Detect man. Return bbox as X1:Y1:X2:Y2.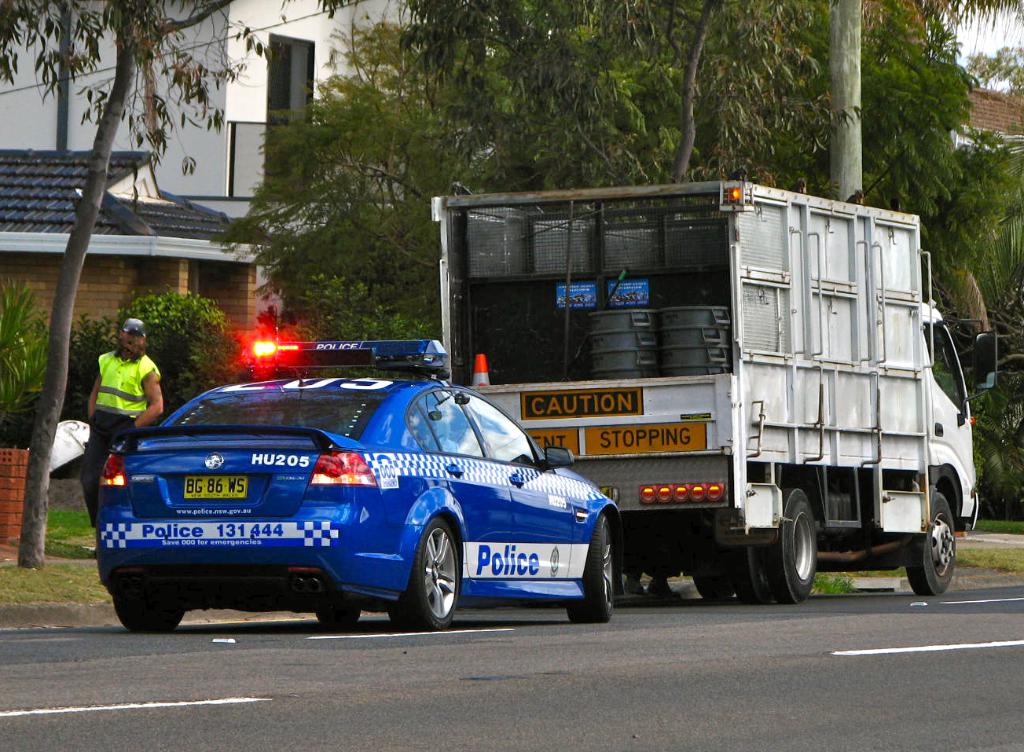
77:317:159:525.
